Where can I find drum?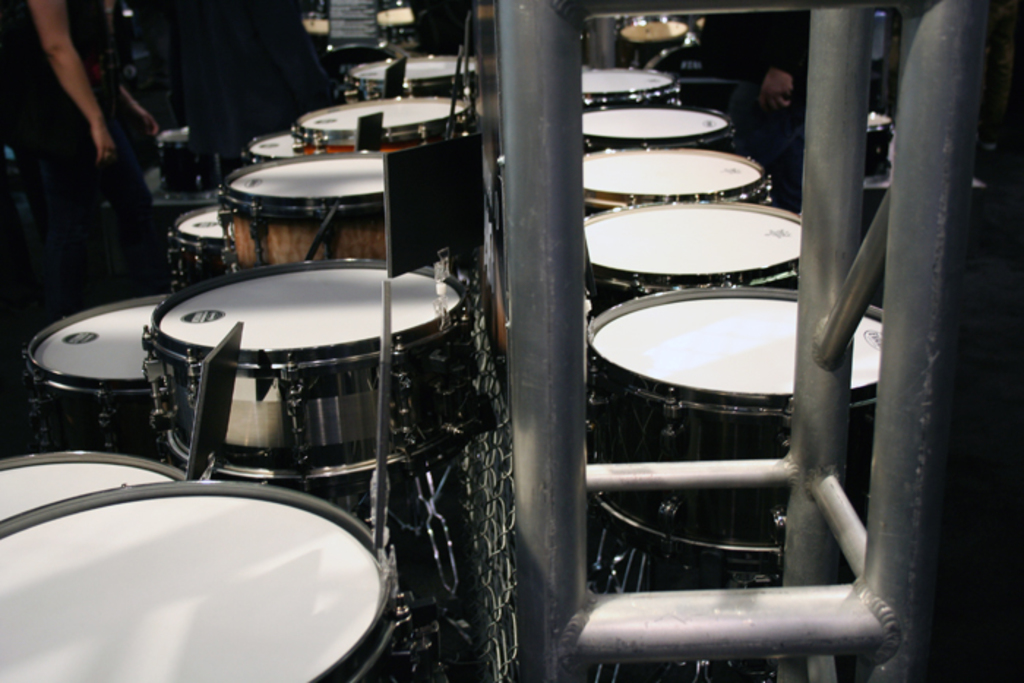
You can find it at bbox(0, 477, 413, 682).
